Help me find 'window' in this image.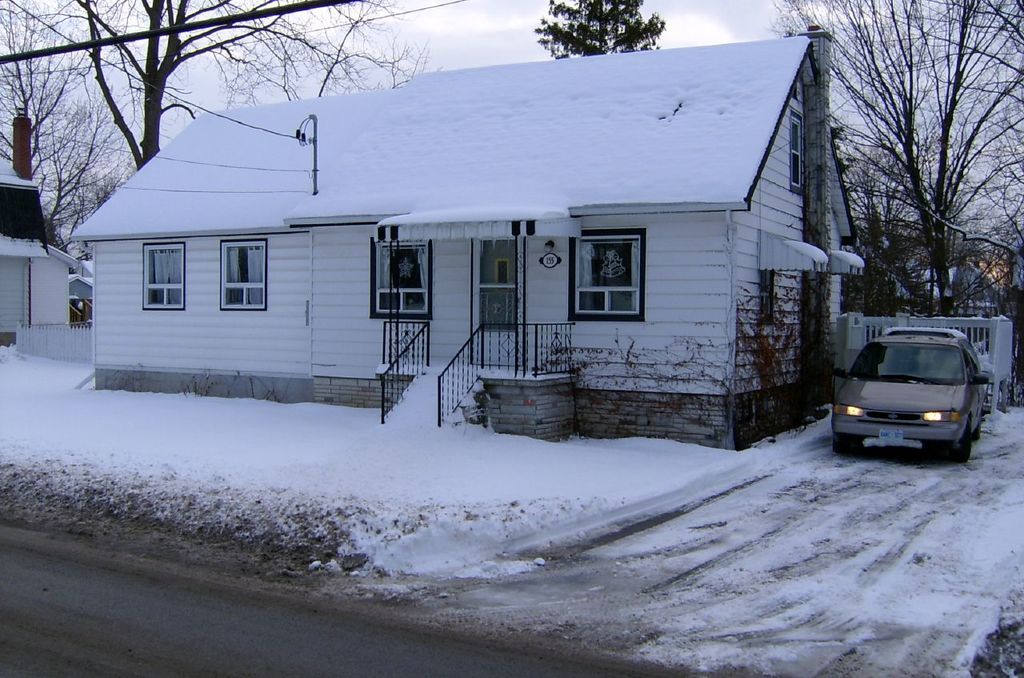
Found it: 787/114/810/196.
